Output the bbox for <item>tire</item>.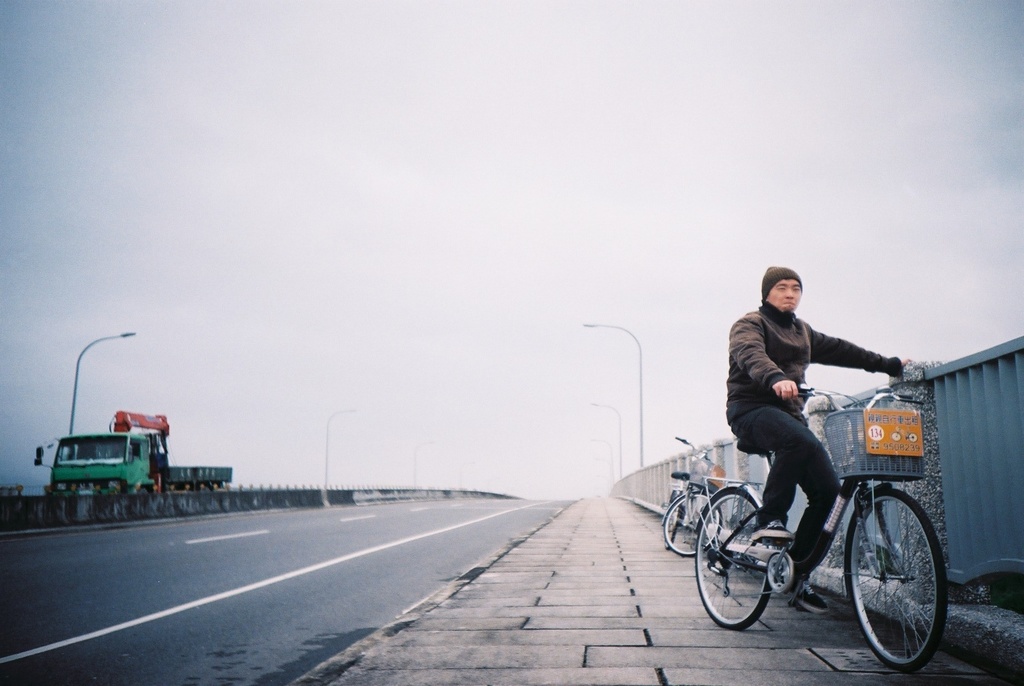
x1=851 y1=495 x2=945 y2=673.
